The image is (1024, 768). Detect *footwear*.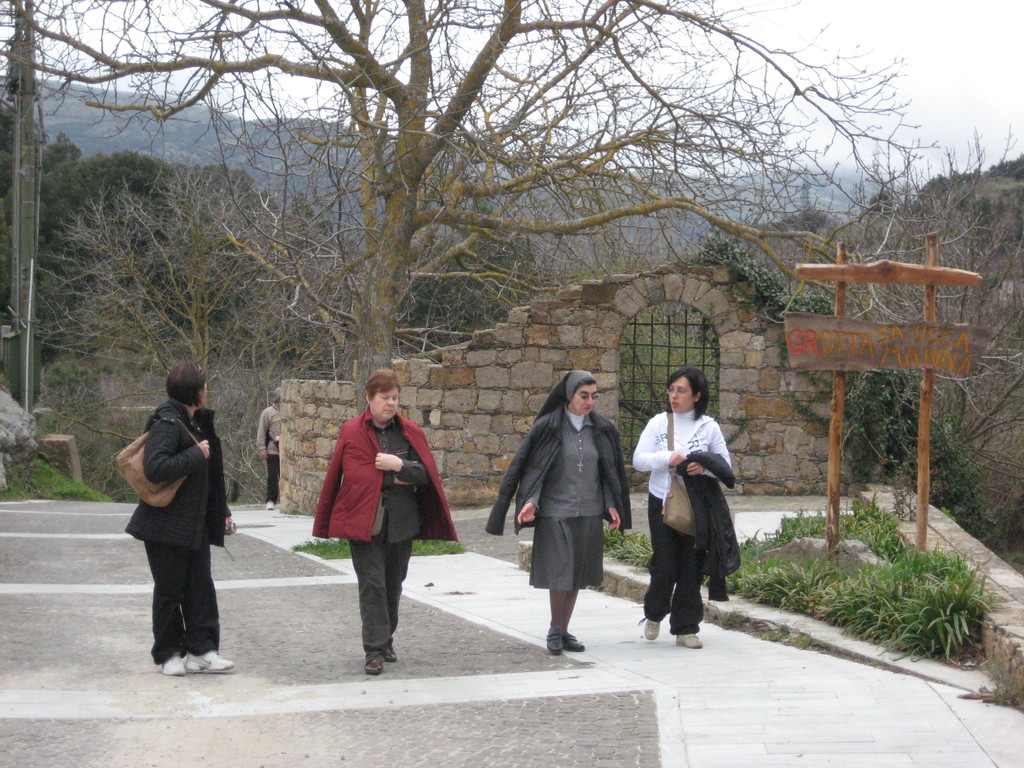
Detection: x1=564, y1=626, x2=584, y2=650.
